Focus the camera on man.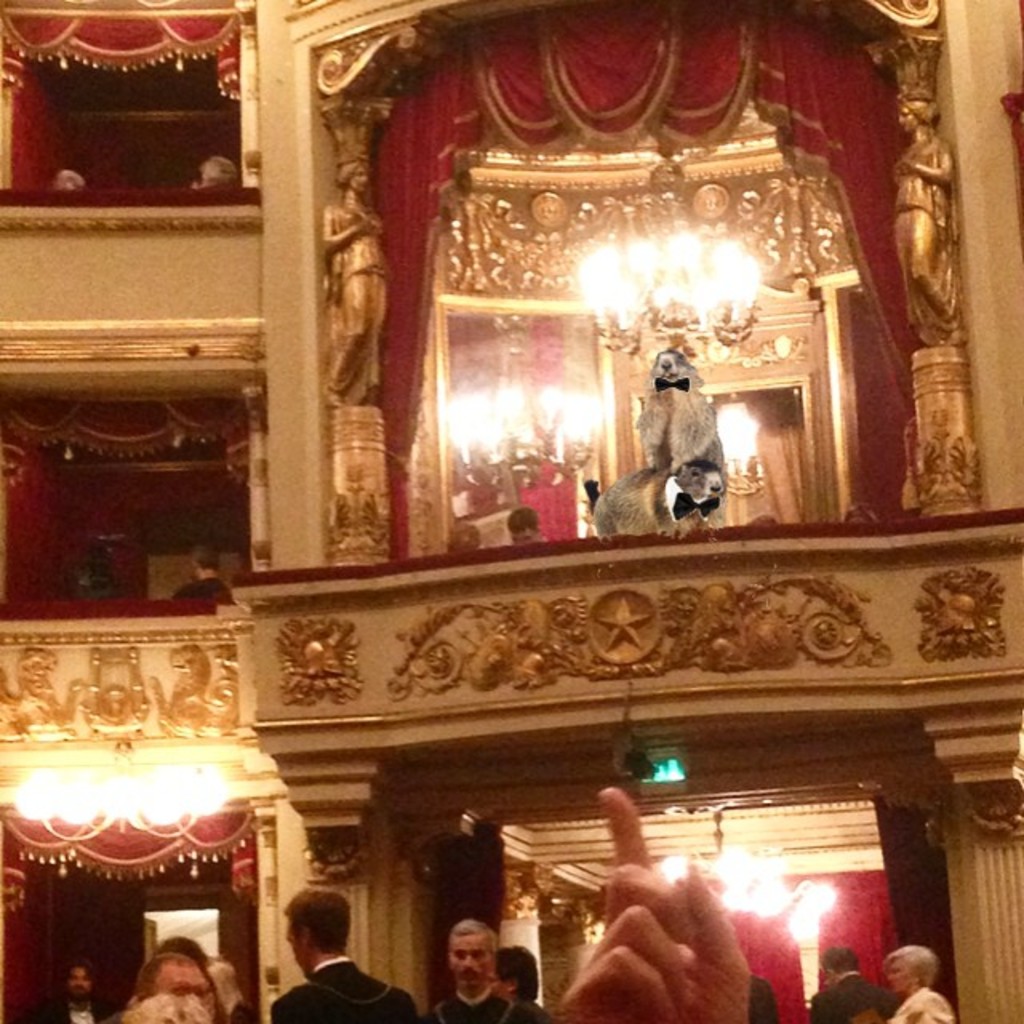
Focus region: 419,920,526,1022.
